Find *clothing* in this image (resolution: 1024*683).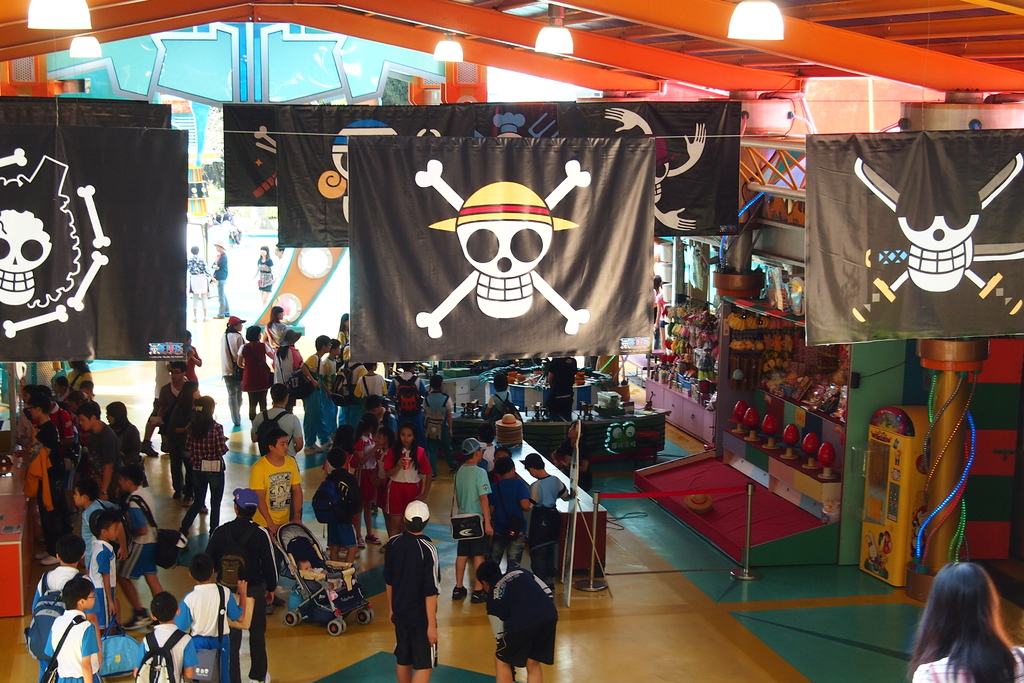
[x1=85, y1=533, x2=118, y2=623].
